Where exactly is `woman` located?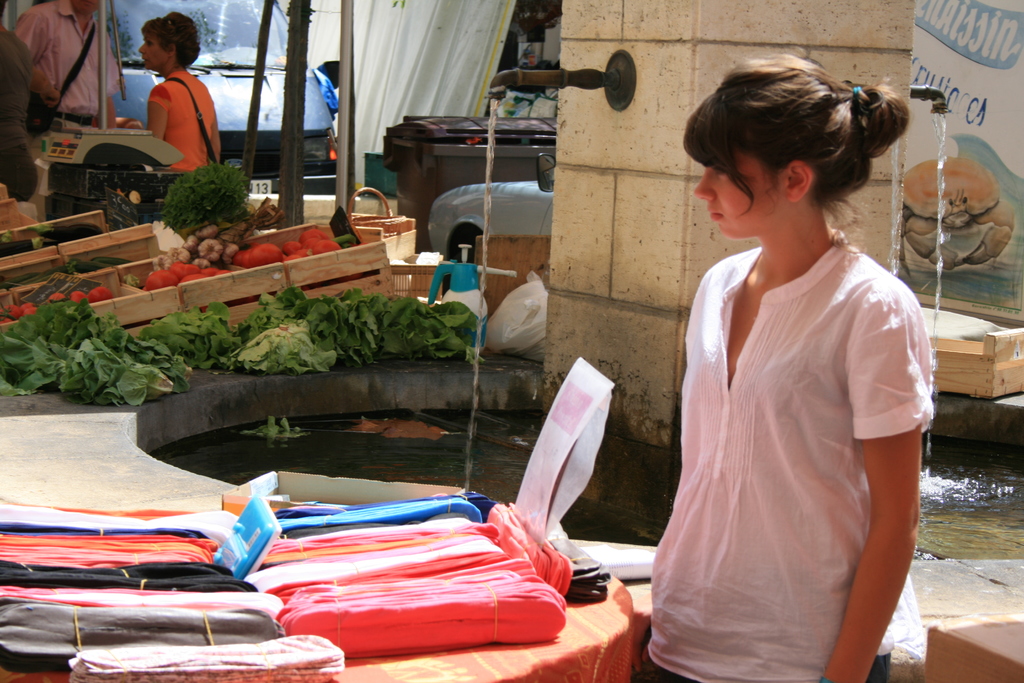
Its bounding box is locate(115, 13, 218, 187).
